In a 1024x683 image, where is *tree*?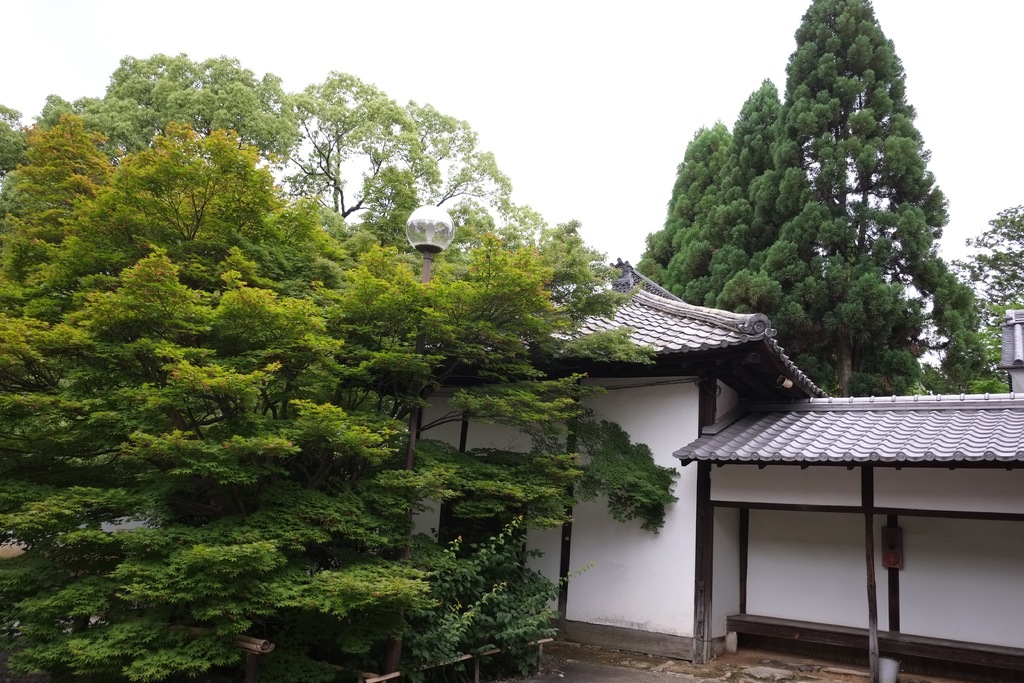
box(1, 125, 713, 682).
